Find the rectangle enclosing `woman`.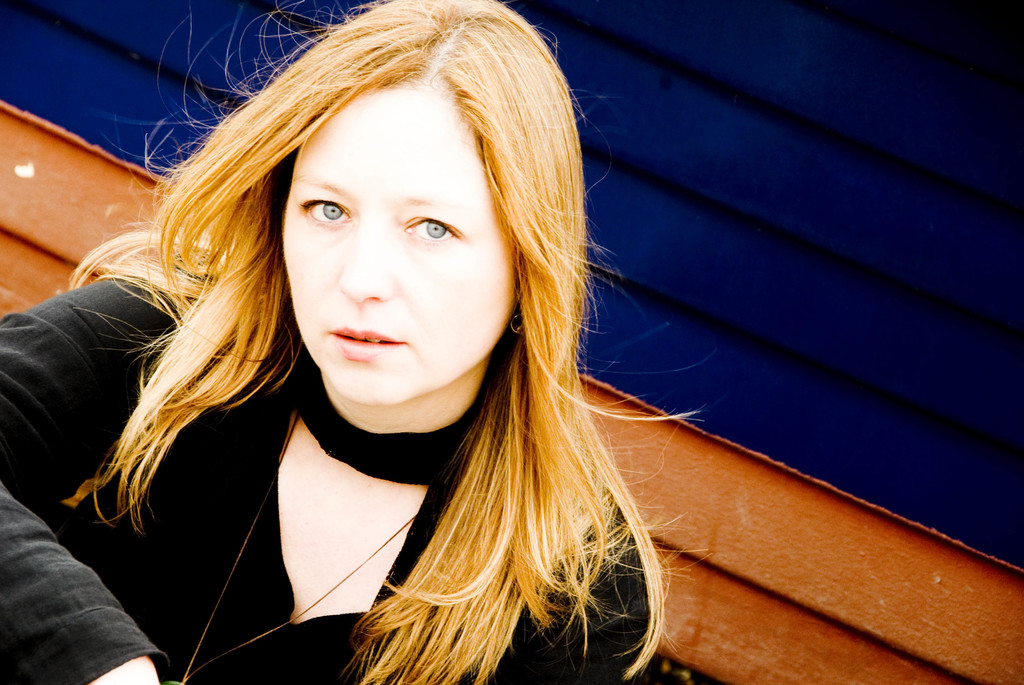
region(76, 10, 770, 667).
